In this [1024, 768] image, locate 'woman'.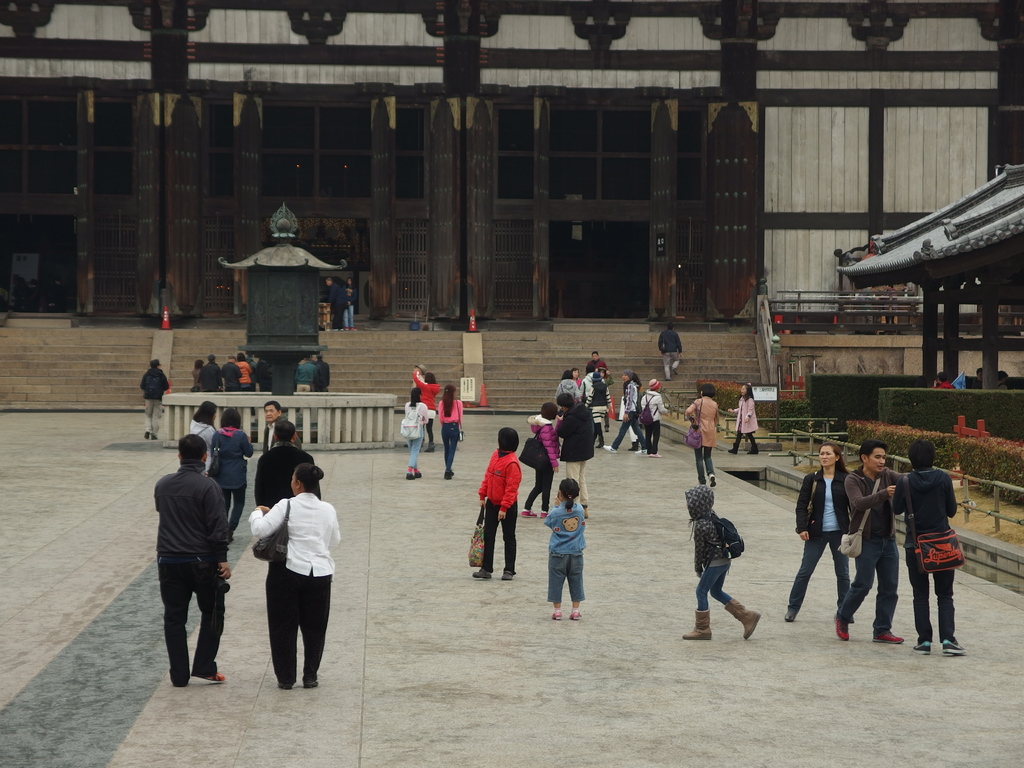
Bounding box: Rect(472, 426, 521, 582).
